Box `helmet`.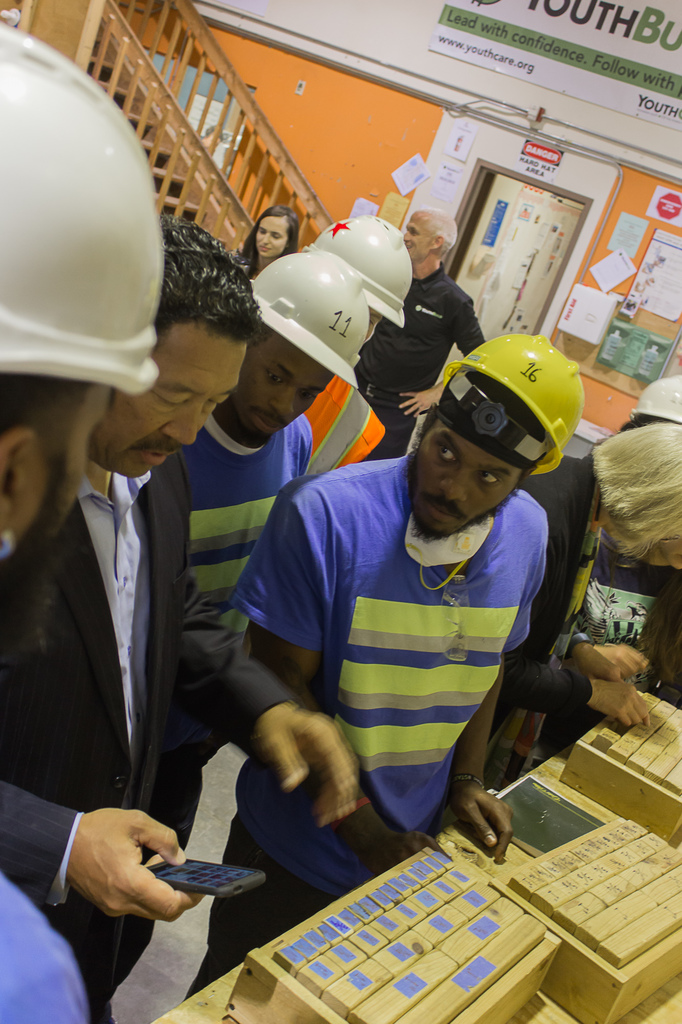
bbox=[617, 365, 681, 431].
